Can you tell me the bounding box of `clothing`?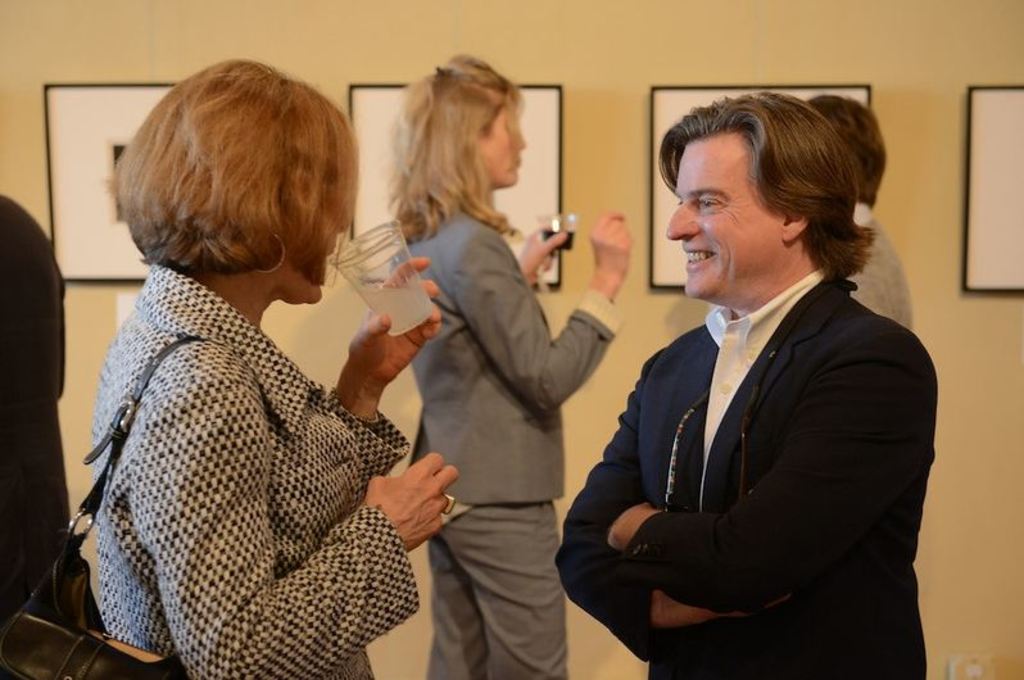
box(0, 192, 72, 638).
